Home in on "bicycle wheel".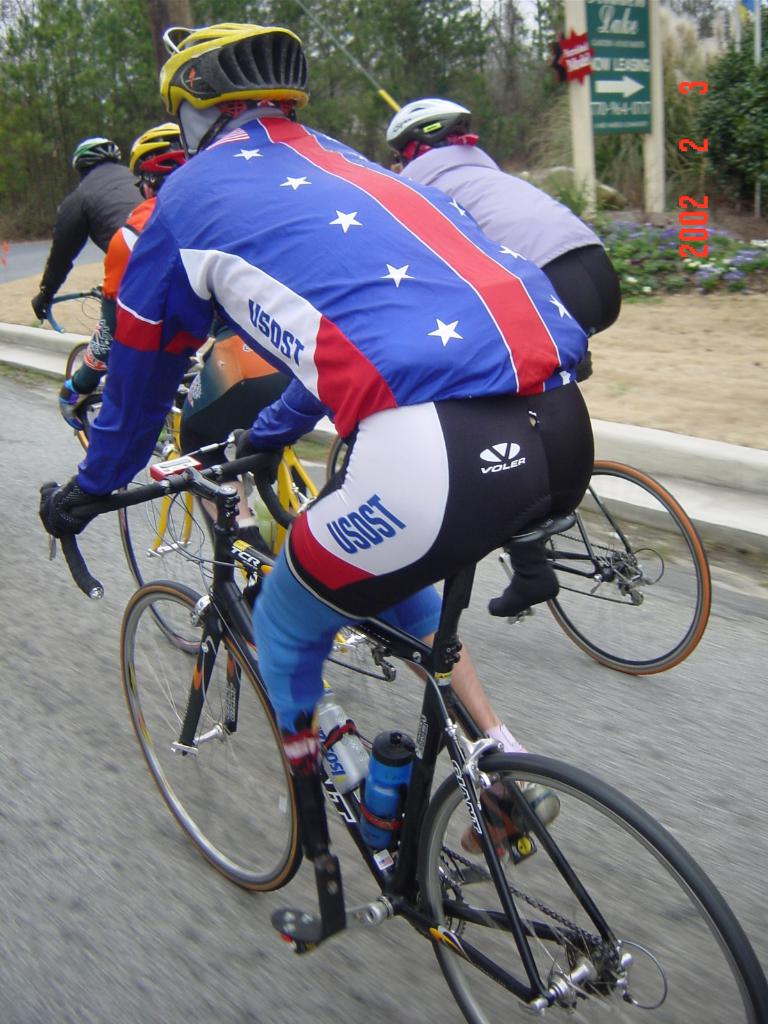
Homed in at 122 579 318 902.
